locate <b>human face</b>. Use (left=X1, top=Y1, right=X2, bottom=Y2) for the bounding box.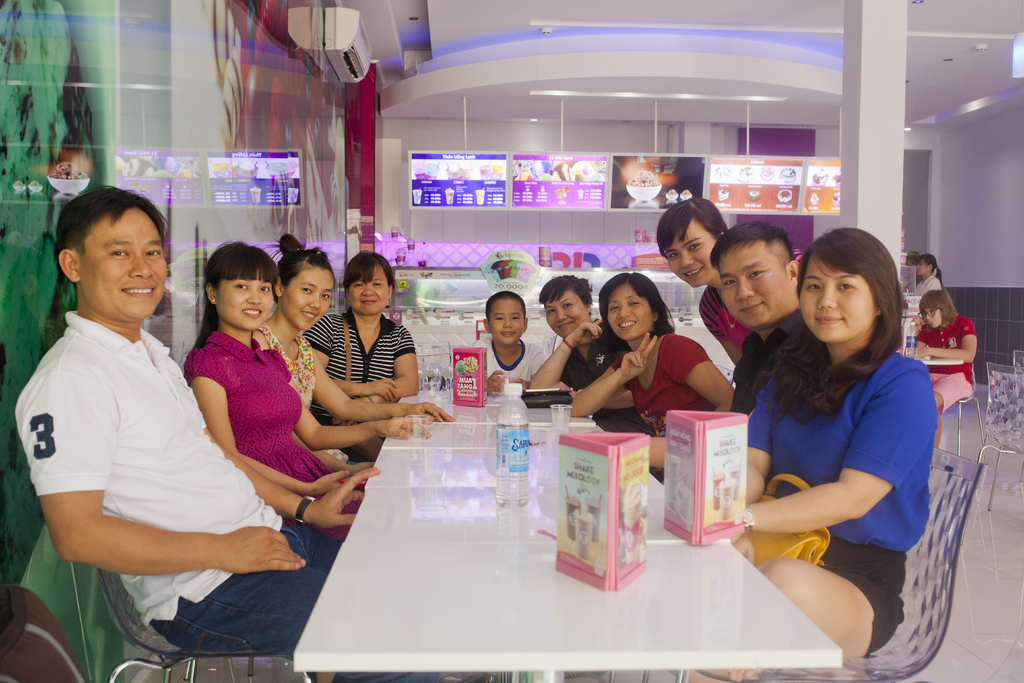
(left=79, top=208, right=170, bottom=320).
